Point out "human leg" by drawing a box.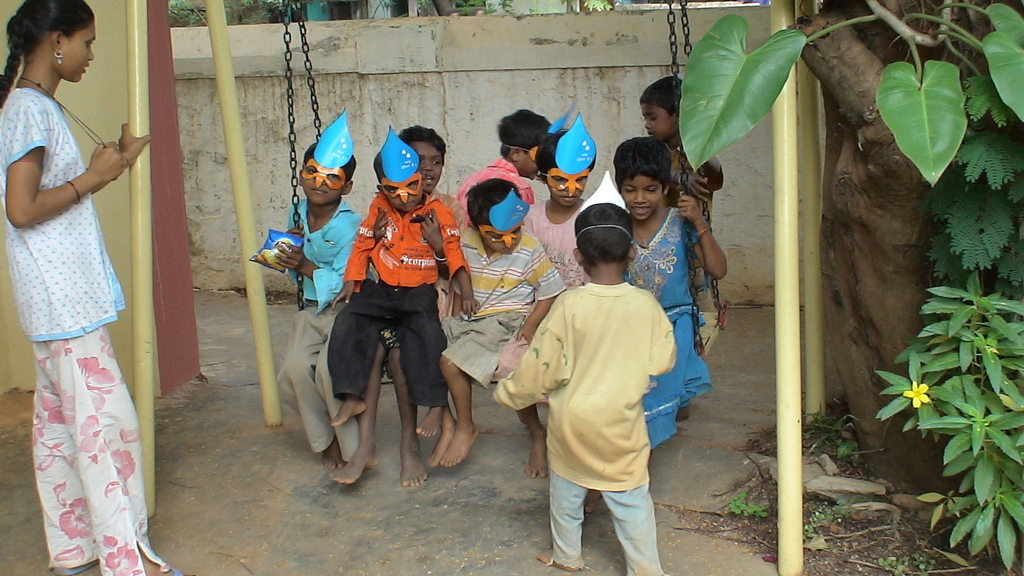
region(537, 472, 587, 572).
